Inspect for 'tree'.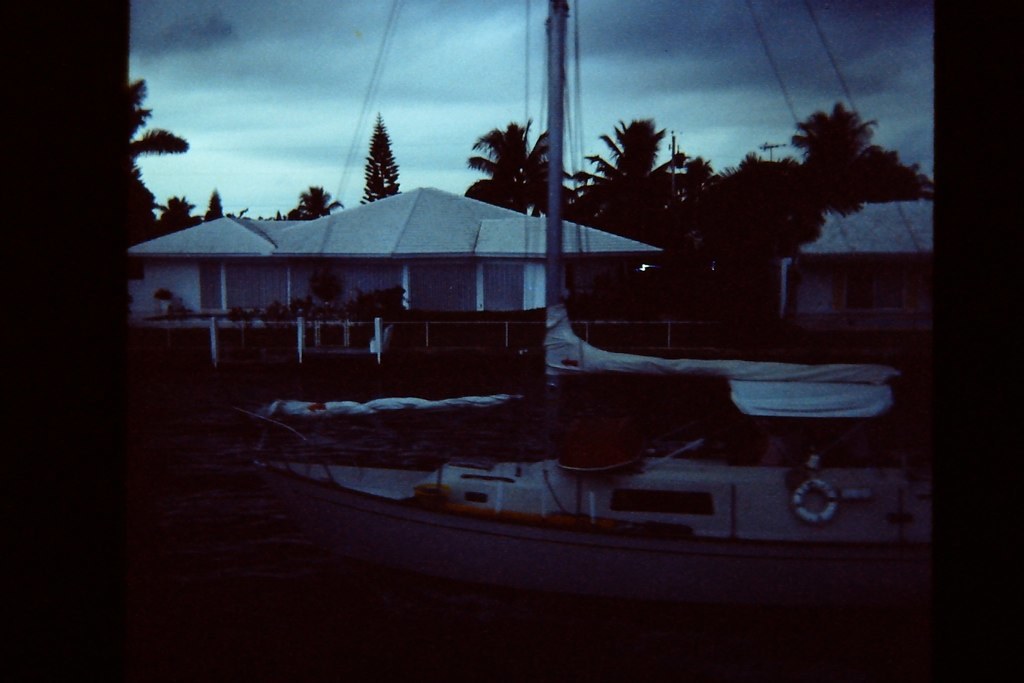
Inspection: <bbox>203, 185, 229, 227</bbox>.
